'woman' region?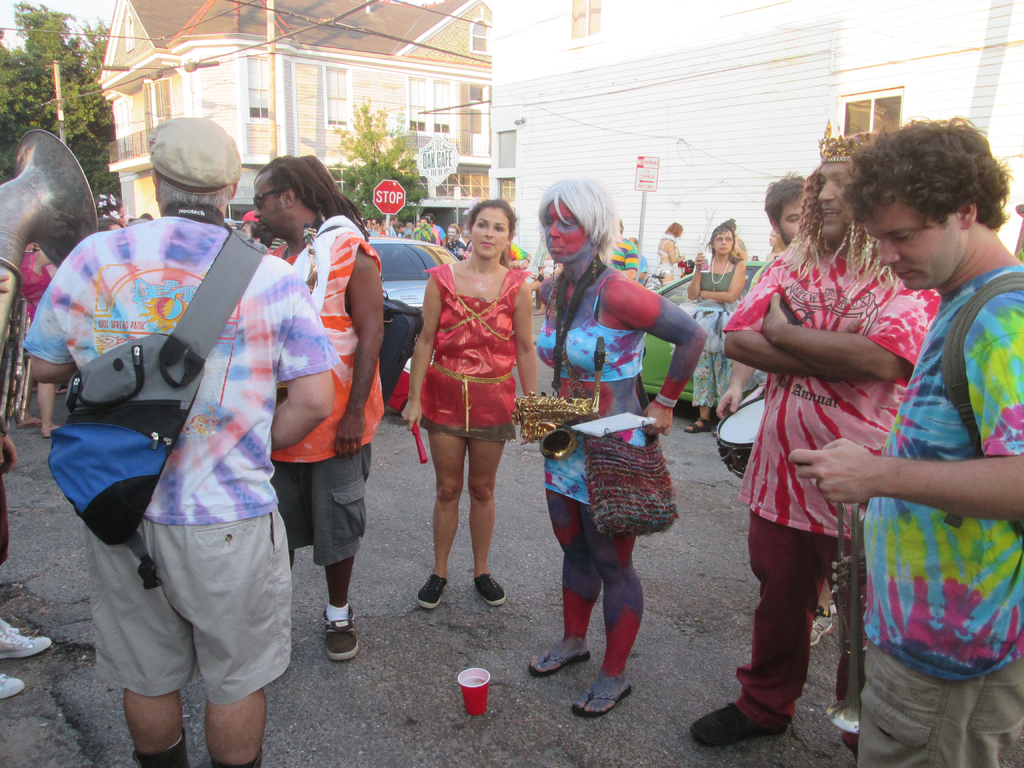
crop(95, 216, 122, 236)
